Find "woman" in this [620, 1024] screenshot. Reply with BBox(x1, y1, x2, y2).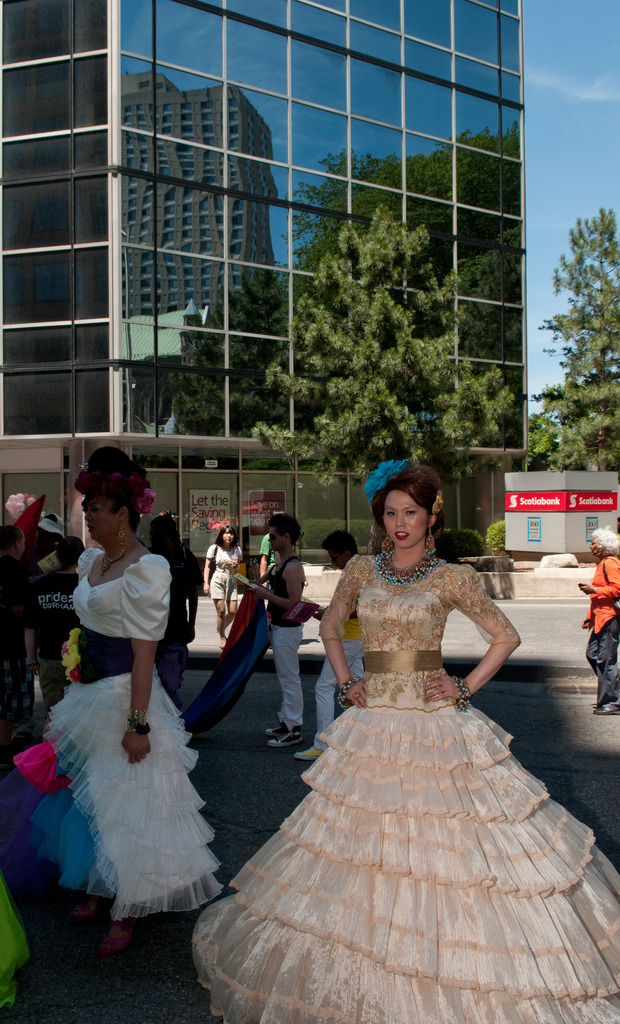
BBox(191, 461, 619, 1023).
